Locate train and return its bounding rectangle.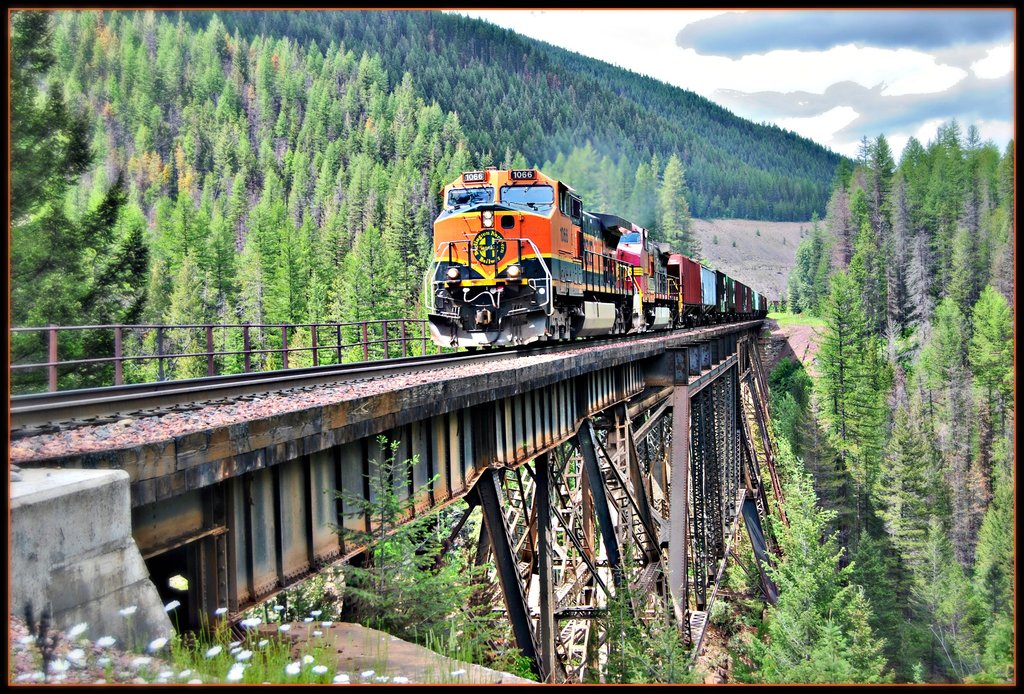
(left=427, top=168, right=774, bottom=347).
